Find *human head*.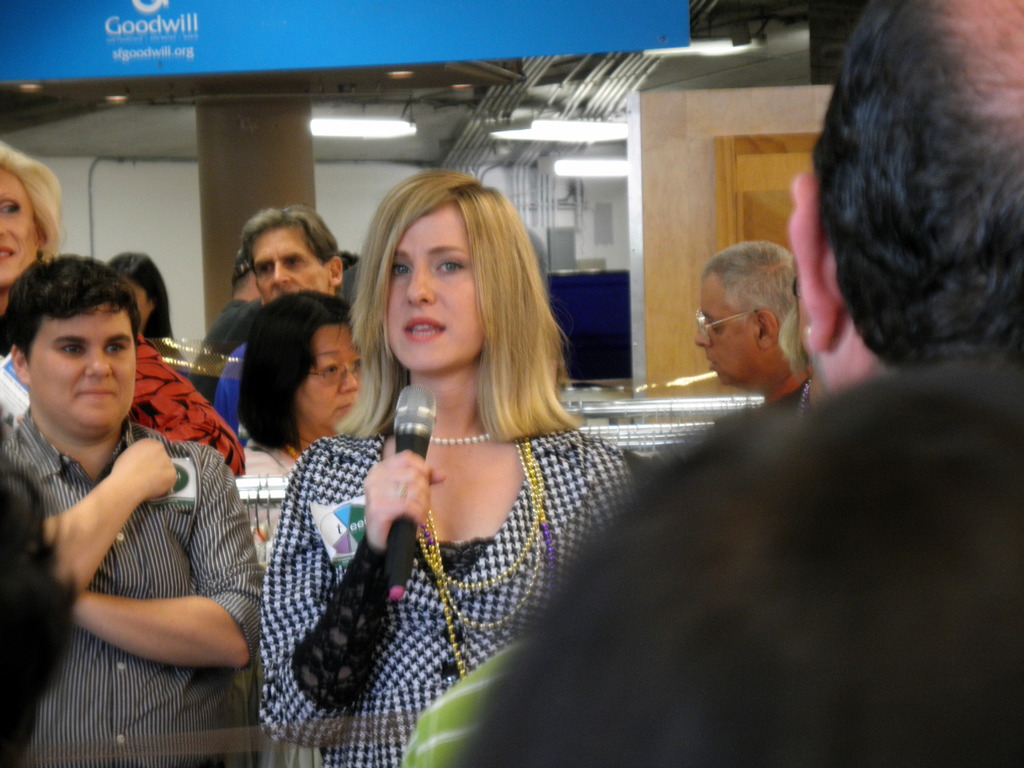
[113,249,166,330].
